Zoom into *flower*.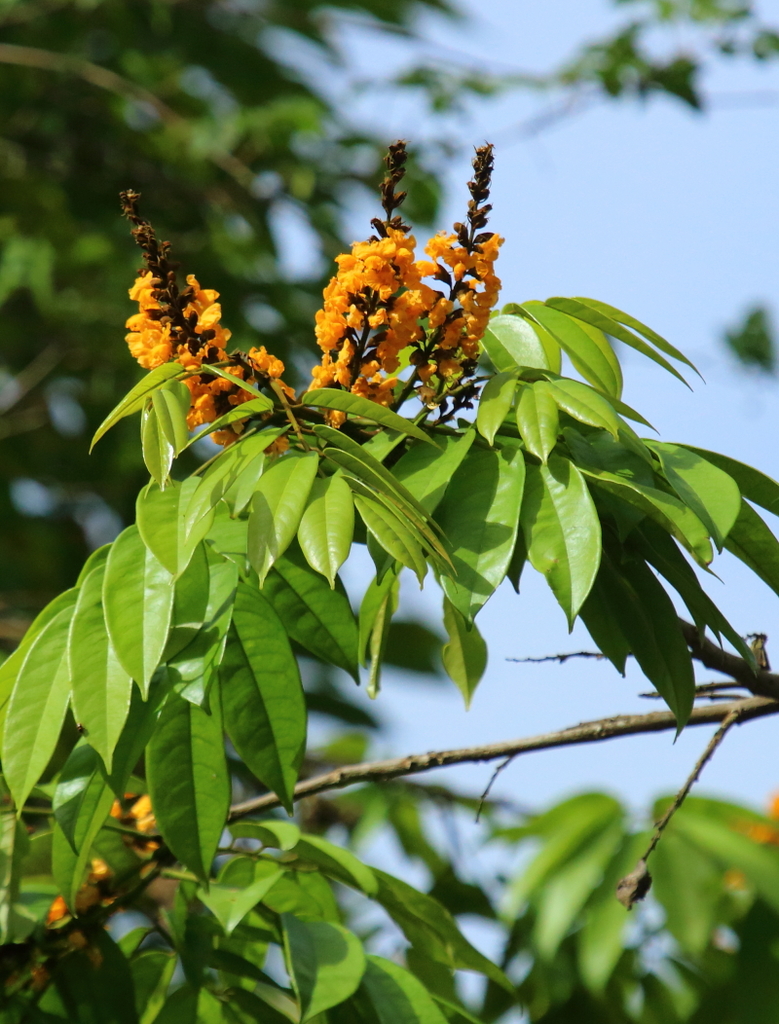
Zoom target: 403, 217, 494, 421.
